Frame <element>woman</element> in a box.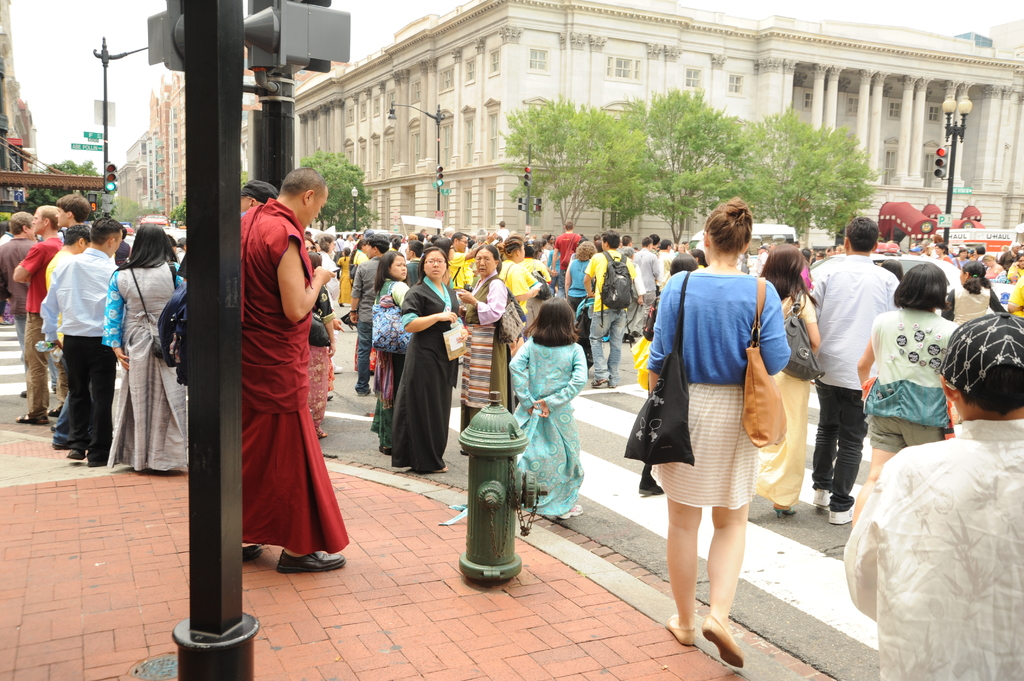
box=[495, 236, 541, 351].
